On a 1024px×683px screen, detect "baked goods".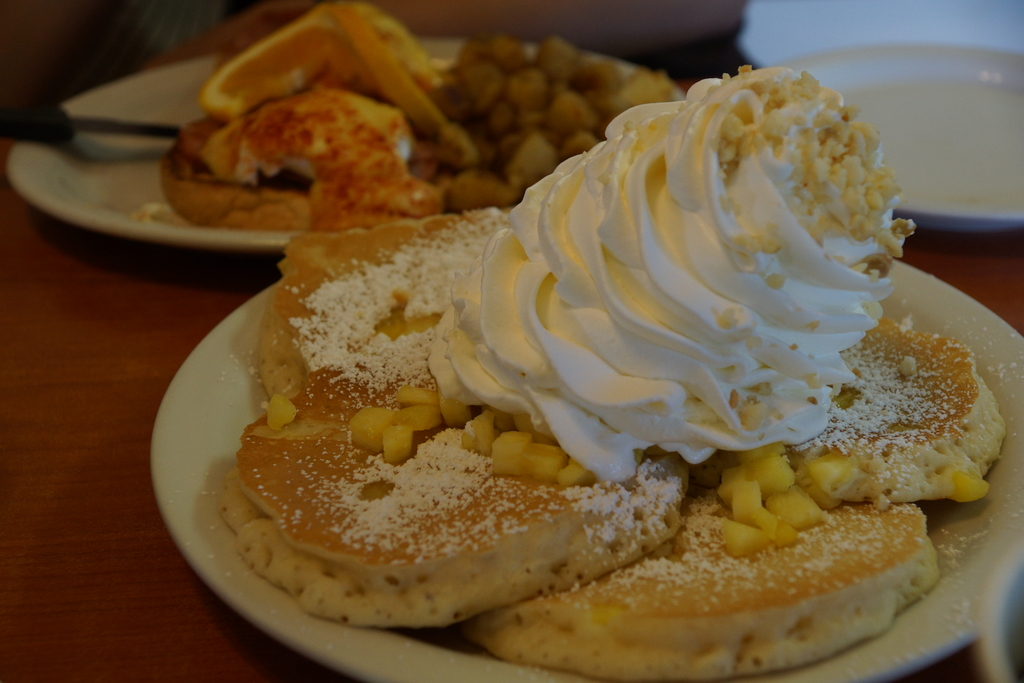
{"x1": 161, "y1": 0, "x2": 470, "y2": 235}.
